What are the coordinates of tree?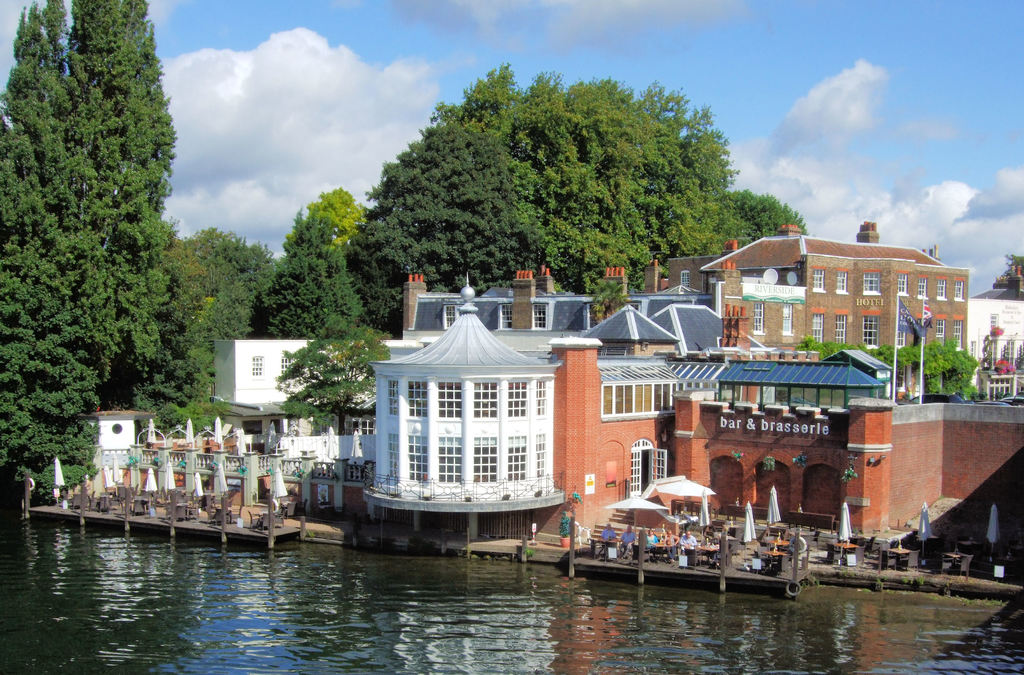
bbox=(0, 0, 221, 504).
